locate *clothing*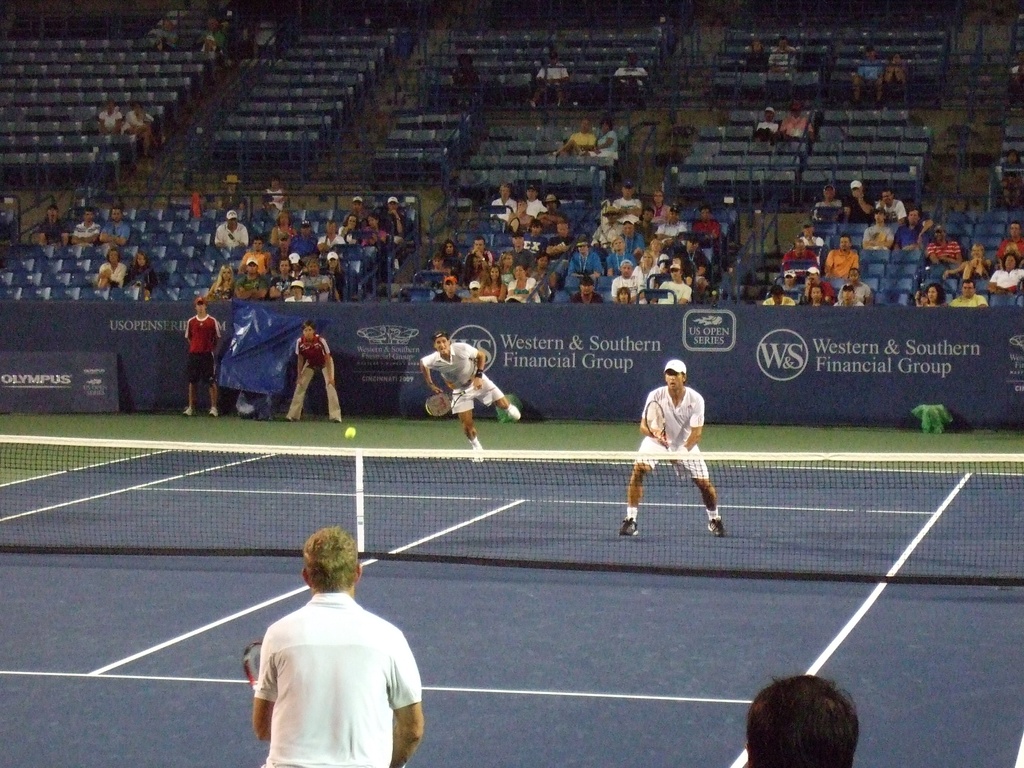
[x1=612, y1=62, x2=643, y2=94]
